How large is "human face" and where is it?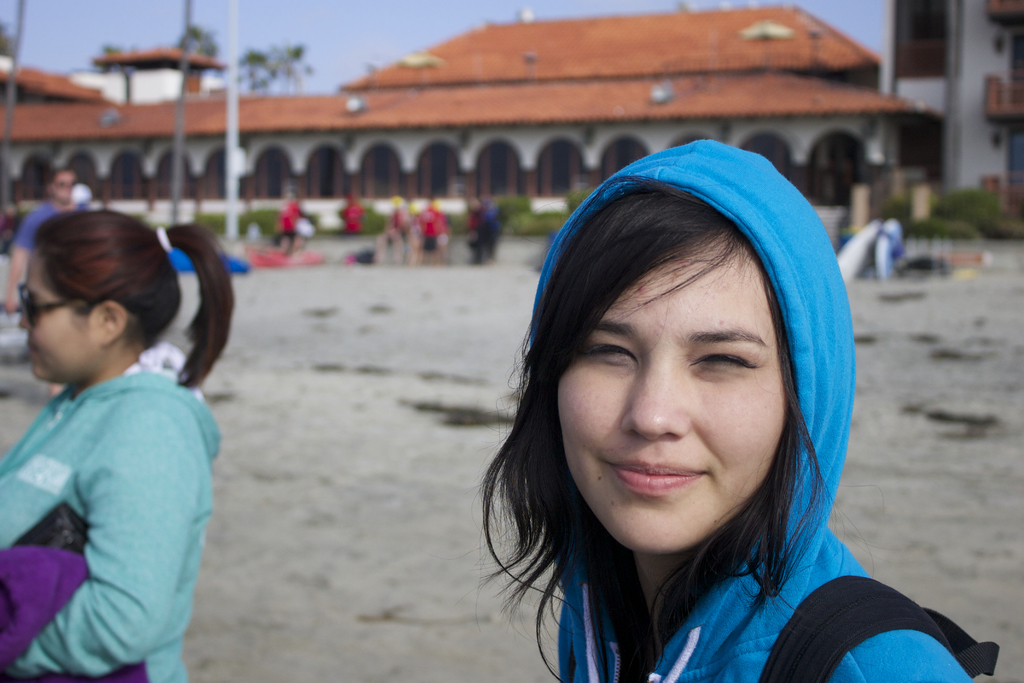
Bounding box: {"x1": 553, "y1": 256, "x2": 792, "y2": 548}.
